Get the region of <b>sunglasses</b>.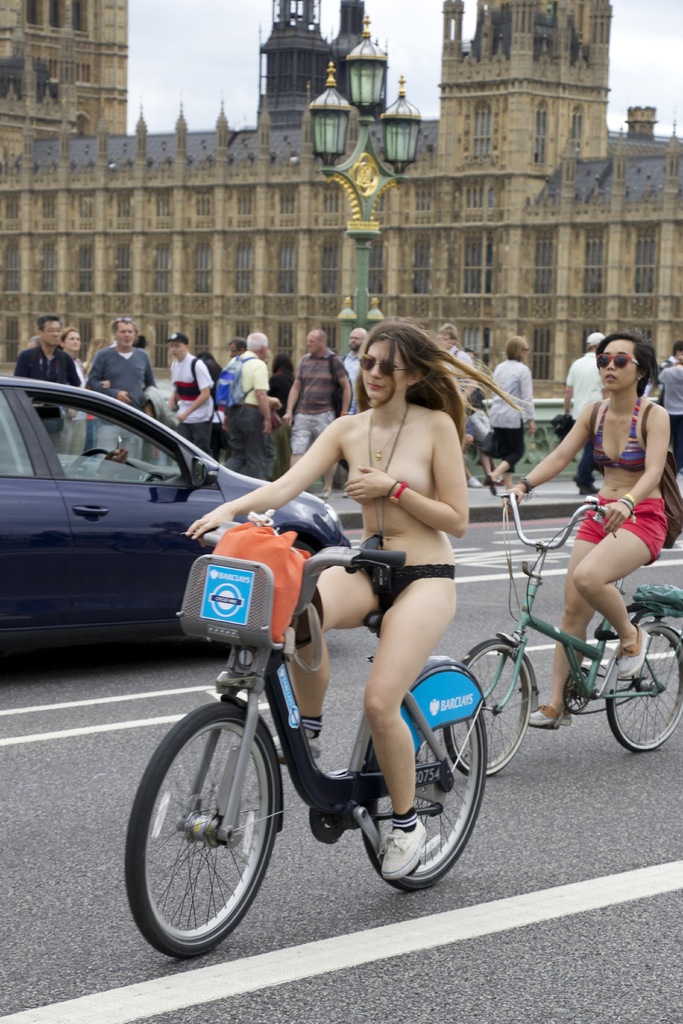
x1=598 y1=355 x2=641 y2=372.
